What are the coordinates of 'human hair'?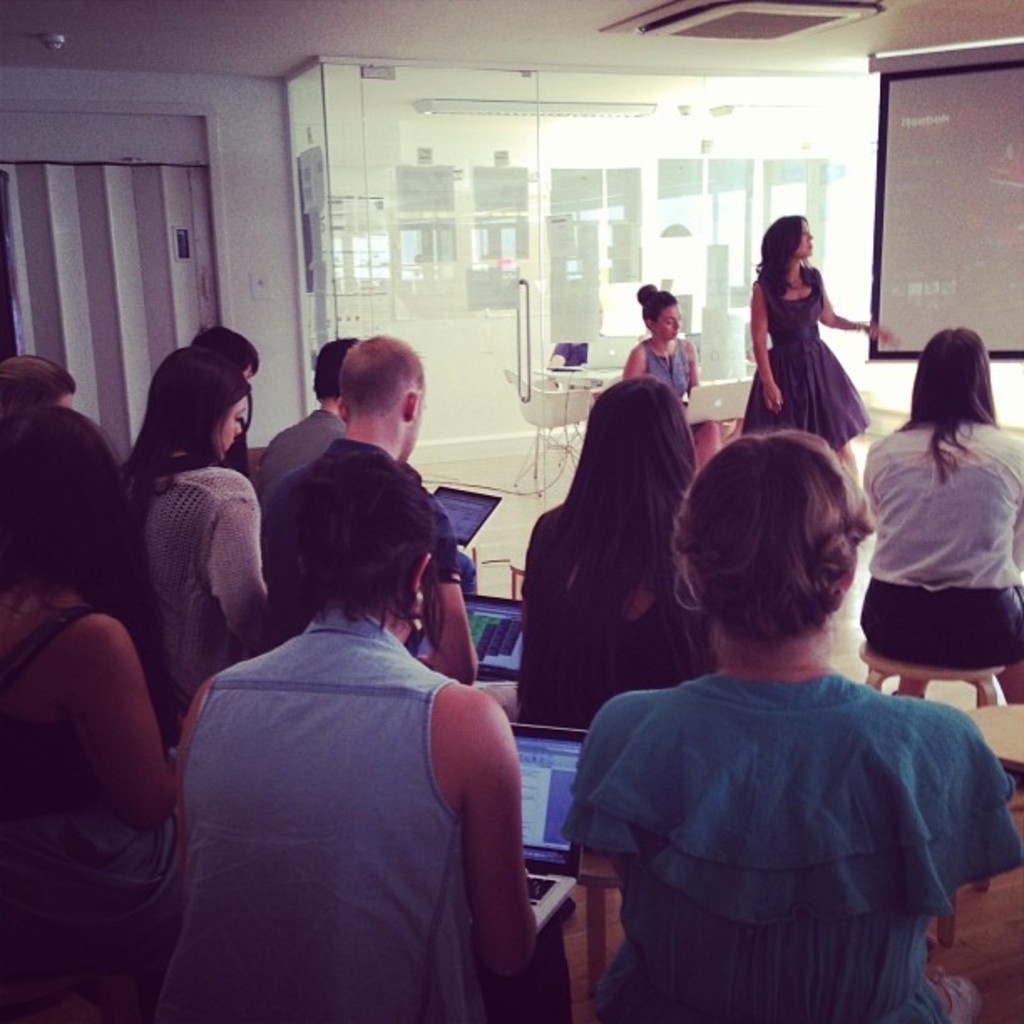
<region>895, 326, 1002, 484</region>.
